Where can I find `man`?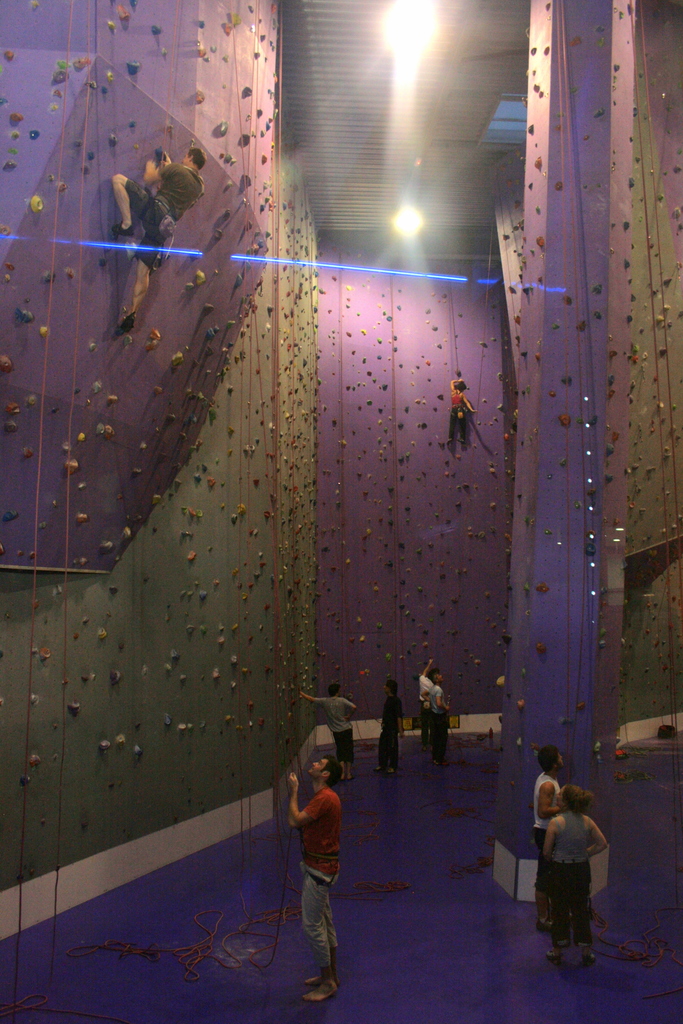
You can find it at rect(374, 676, 406, 772).
